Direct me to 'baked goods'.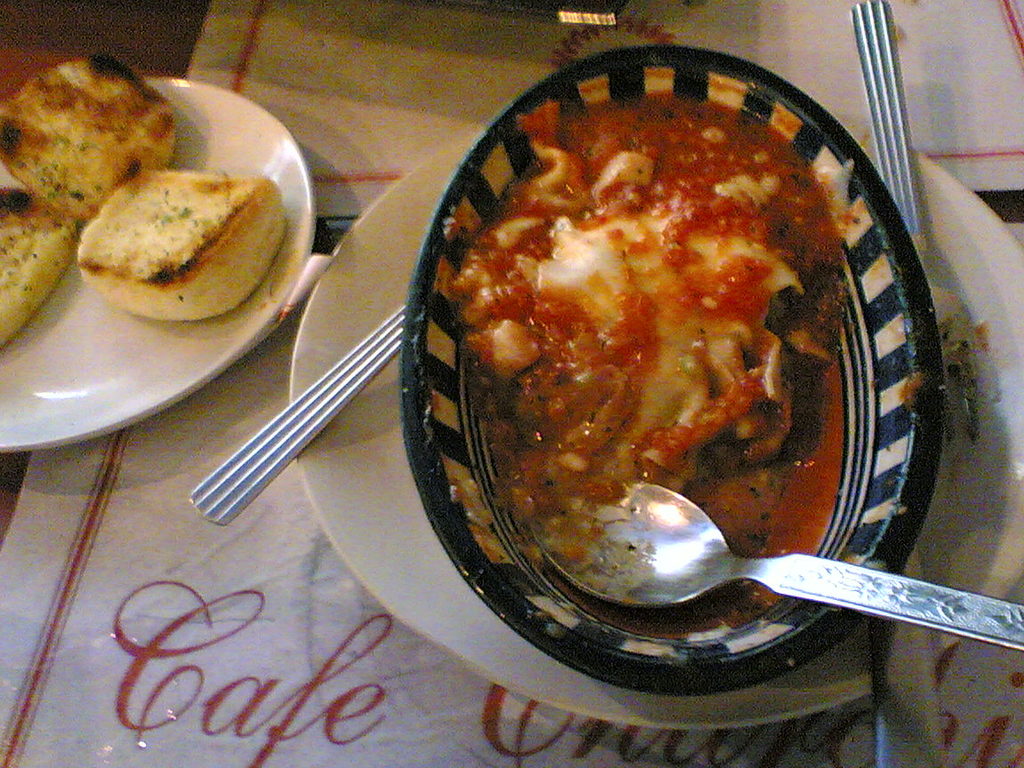
Direction: bbox(71, 147, 284, 330).
